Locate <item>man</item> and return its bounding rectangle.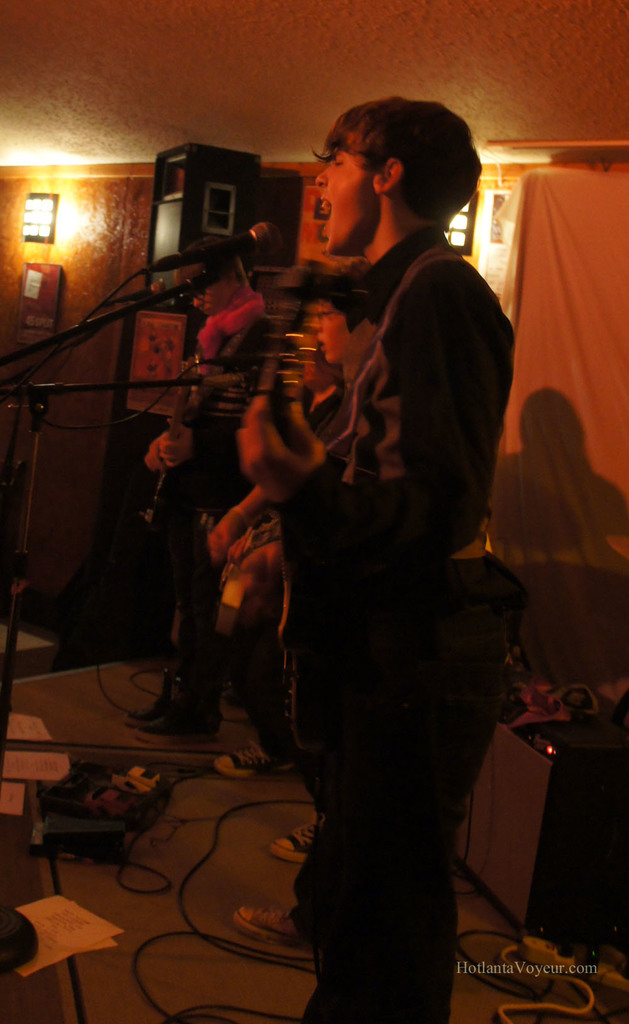
{"left": 234, "top": 266, "right": 401, "bottom": 625}.
